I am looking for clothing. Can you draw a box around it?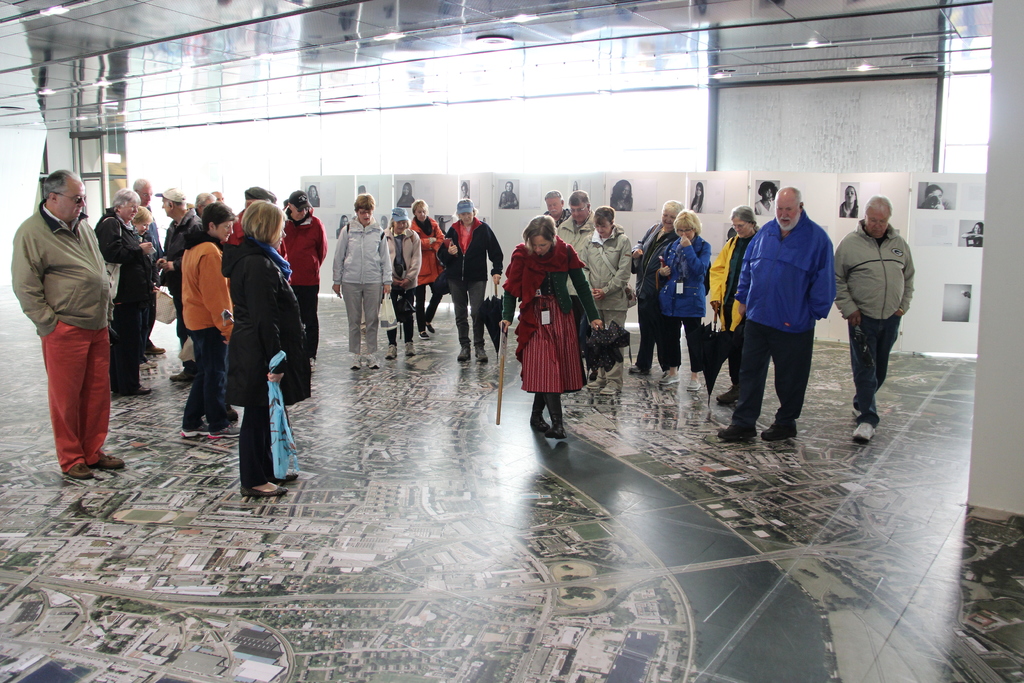
Sure, the bounding box is l=660, t=235, r=700, b=381.
